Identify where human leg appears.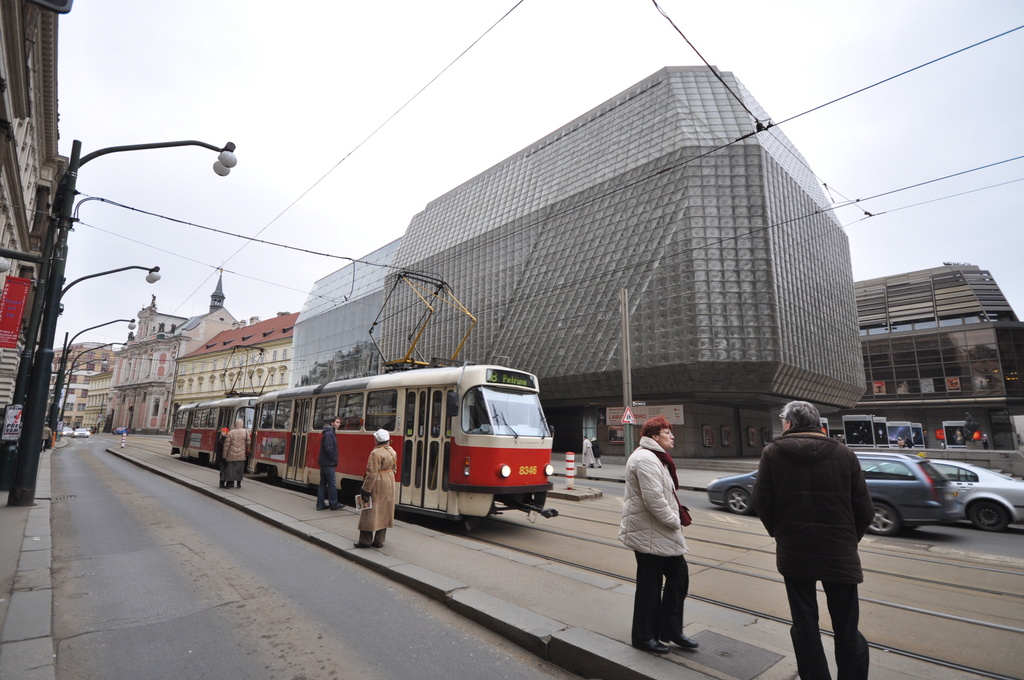
Appears at detection(662, 555, 701, 649).
